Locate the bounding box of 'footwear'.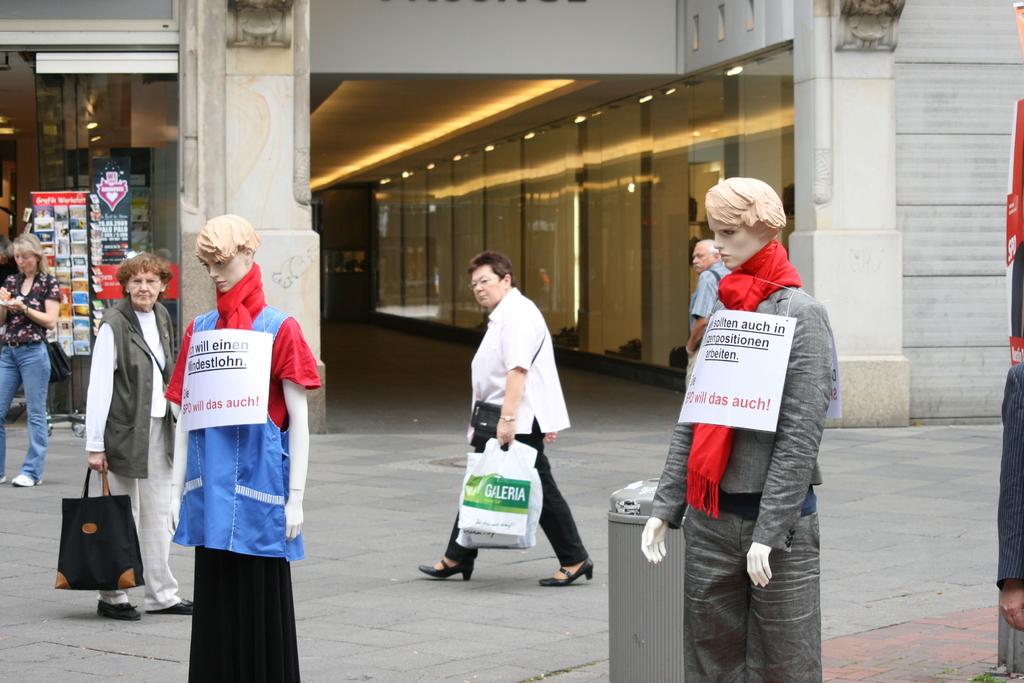
Bounding box: (145,597,193,614).
